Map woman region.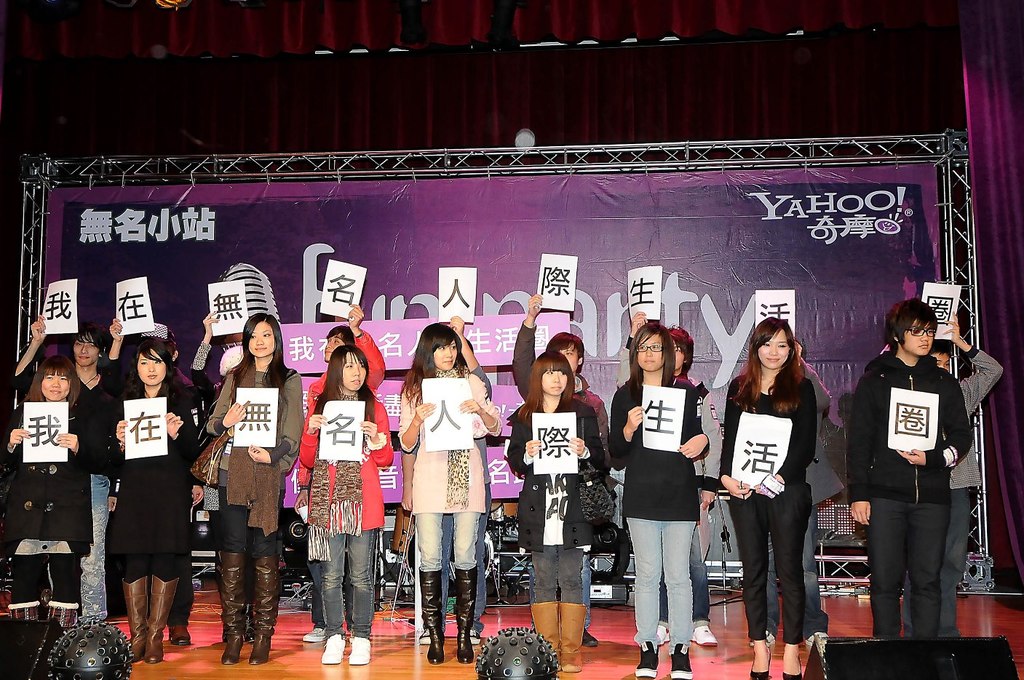
Mapped to crop(0, 353, 108, 628).
